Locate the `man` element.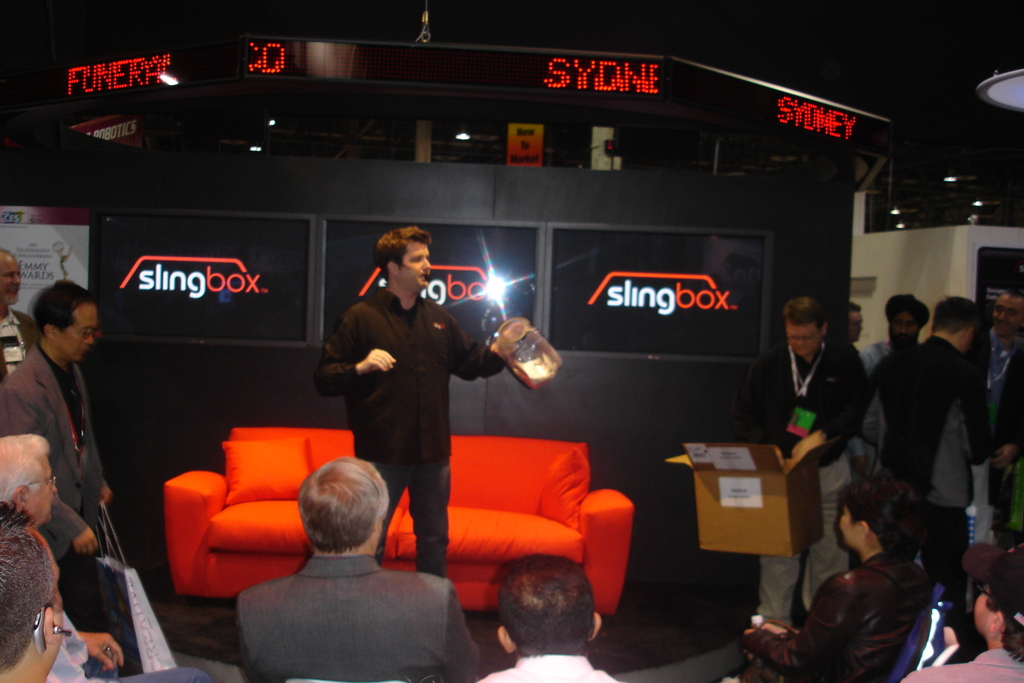
Element bbox: (477, 557, 618, 682).
